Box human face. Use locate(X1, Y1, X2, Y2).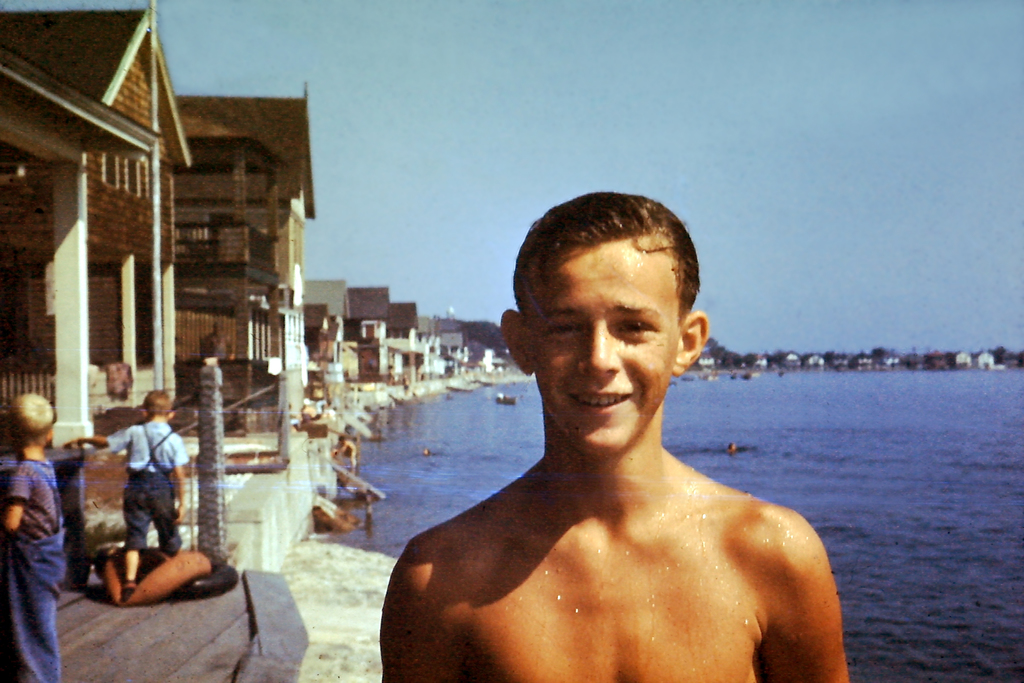
locate(529, 237, 681, 445).
